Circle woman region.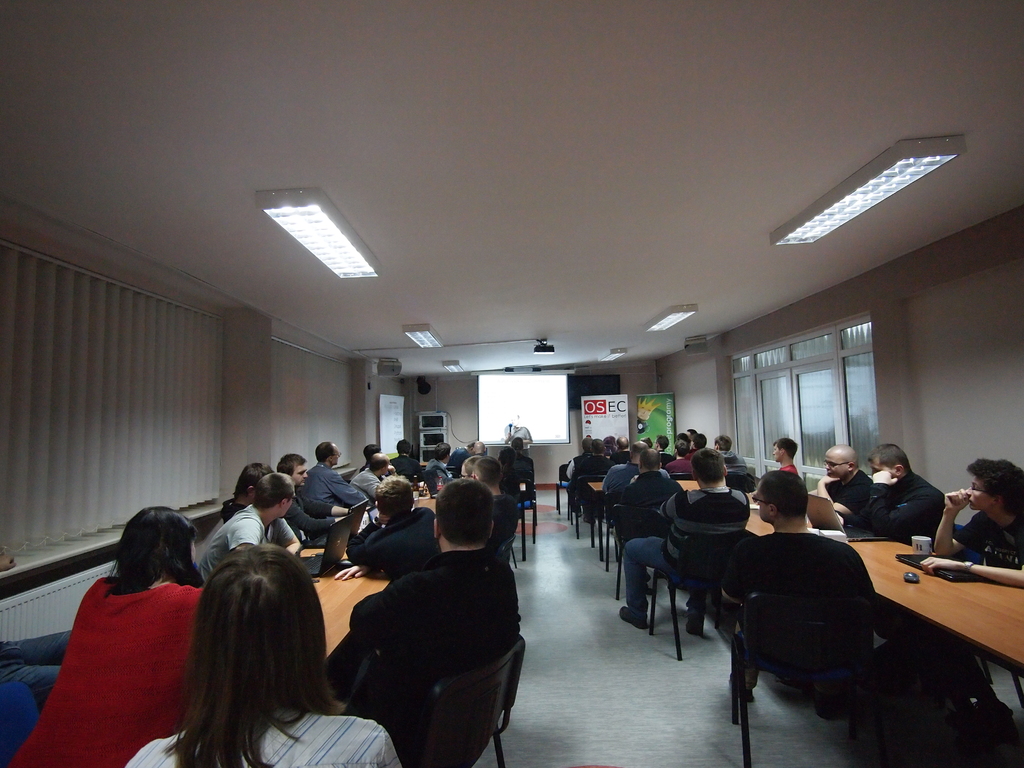
Region: <region>4, 504, 219, 767</region>.
